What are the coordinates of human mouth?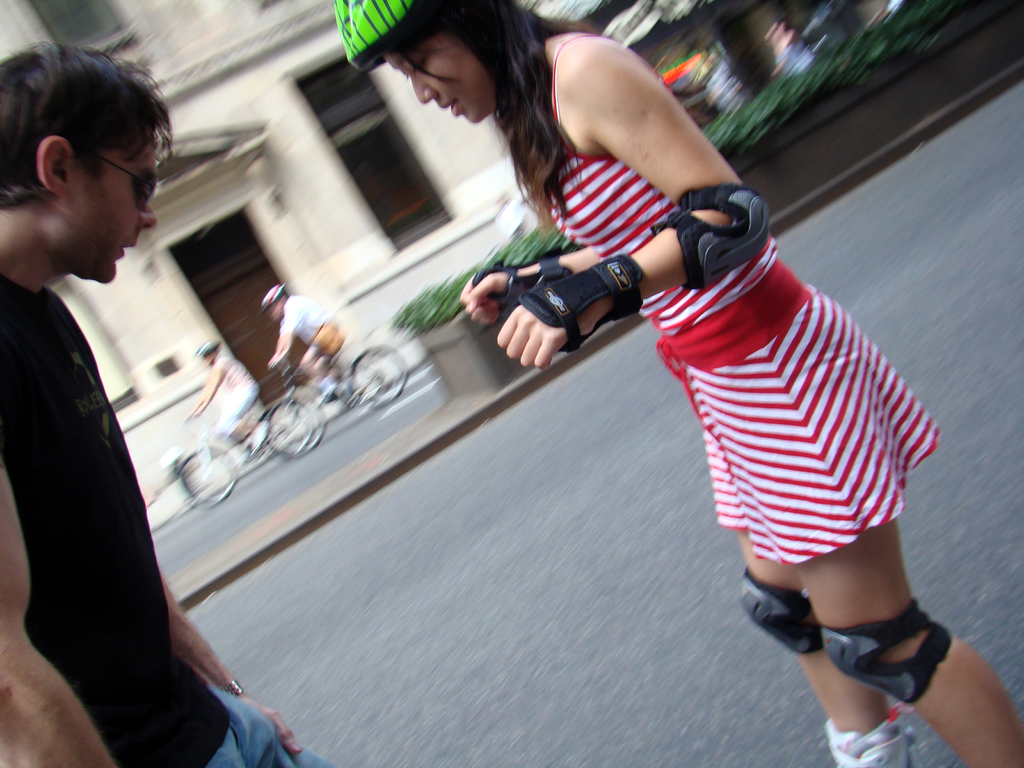
x1=117, y1=234, x2=141, y2=257.
